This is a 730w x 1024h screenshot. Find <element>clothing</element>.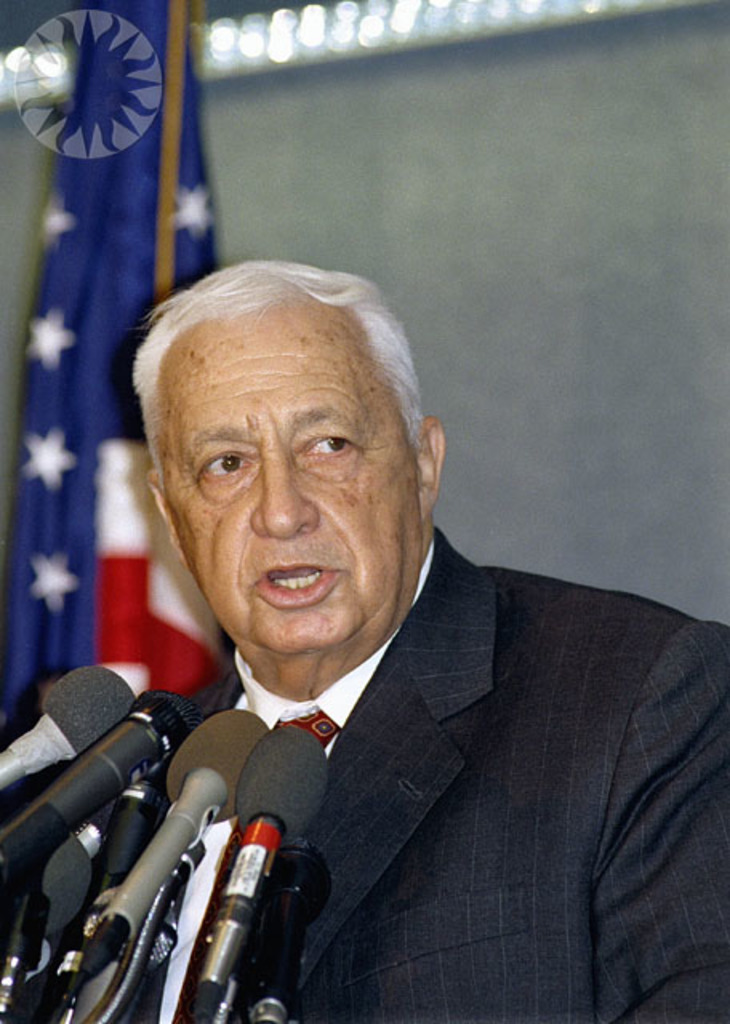
Bounding box: rect(58, 386, 711, 1018).
